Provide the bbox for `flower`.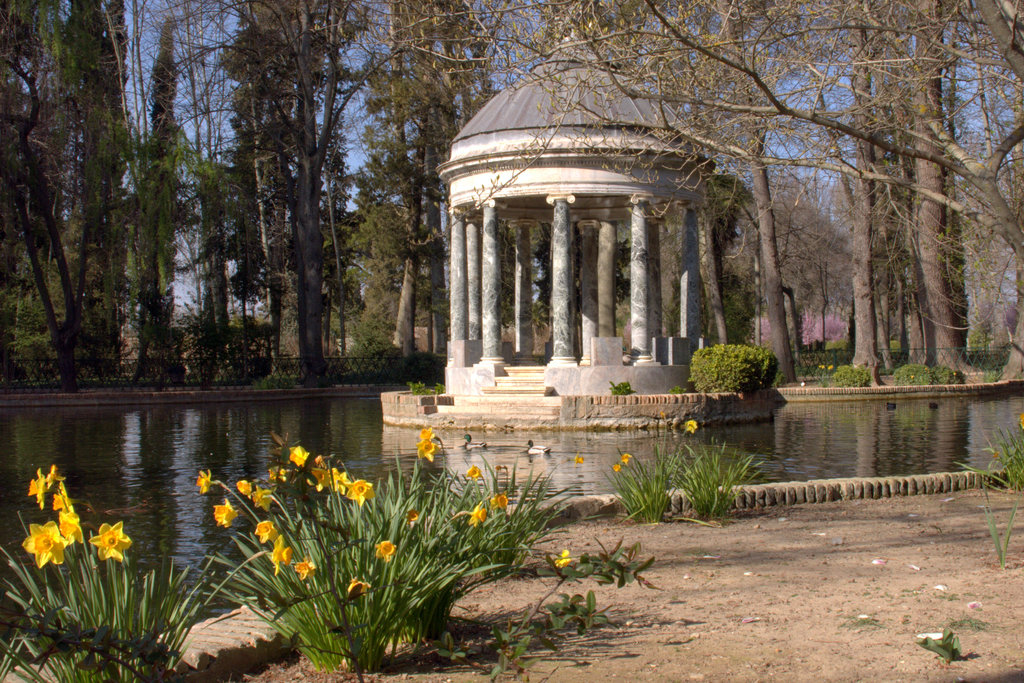
(x1=817, y1=364, x2=826, y2=371).
